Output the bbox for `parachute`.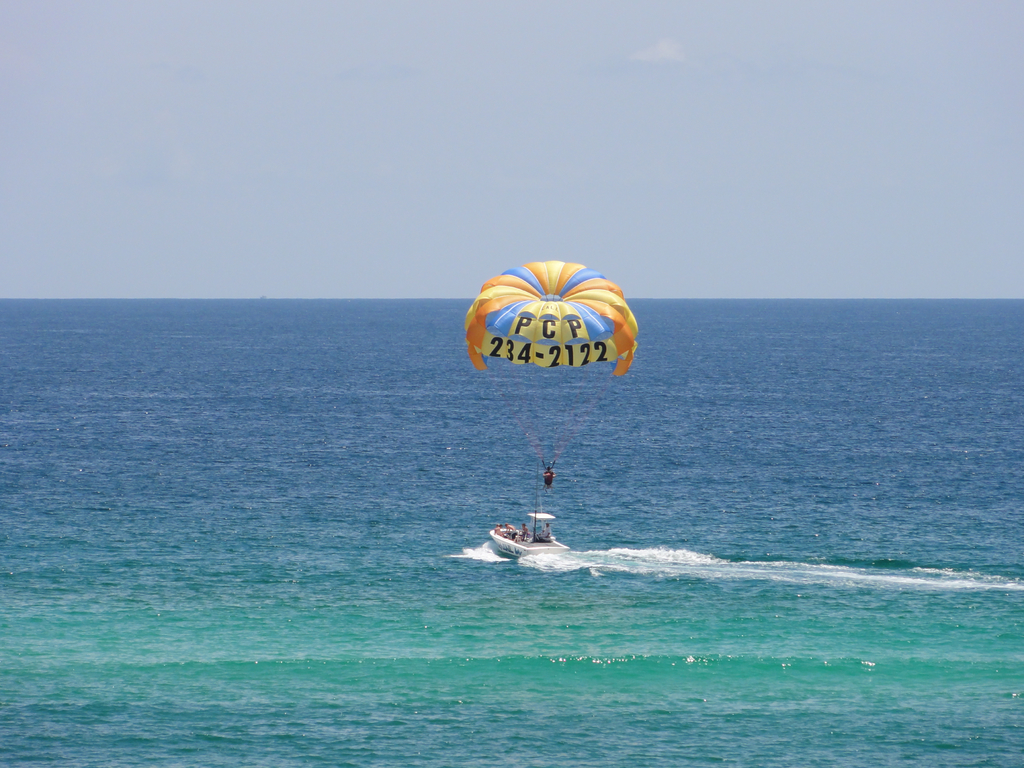
crop(460, 260, 641, 457).
